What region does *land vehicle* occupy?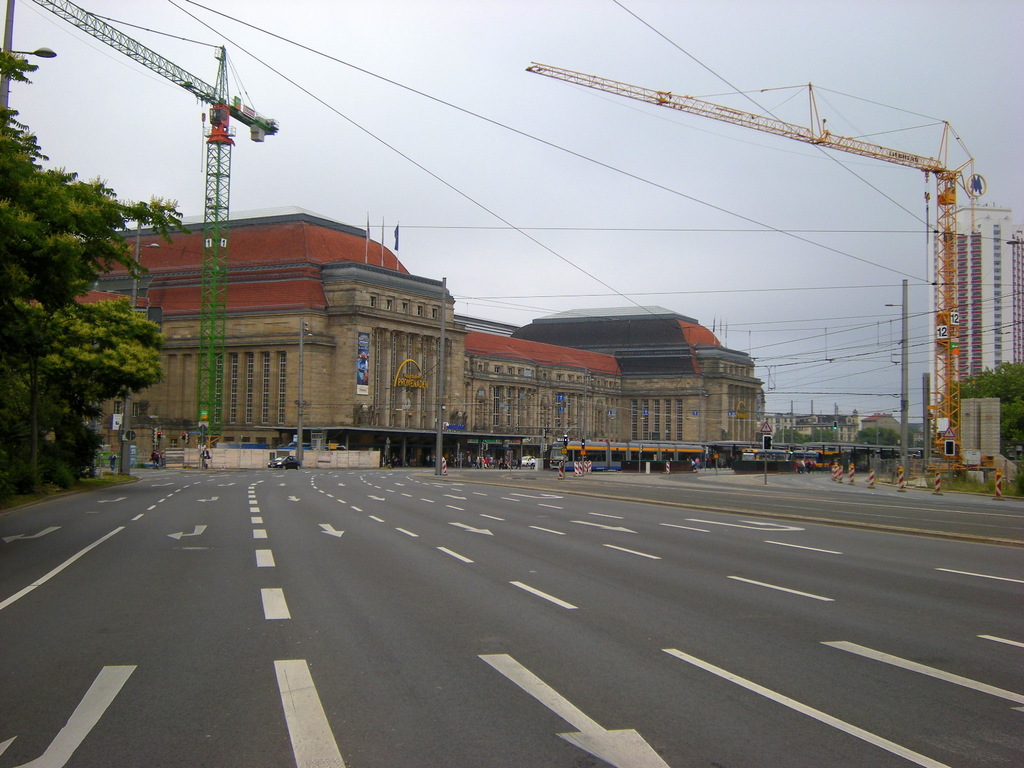
[520, 452, 533, 467].
